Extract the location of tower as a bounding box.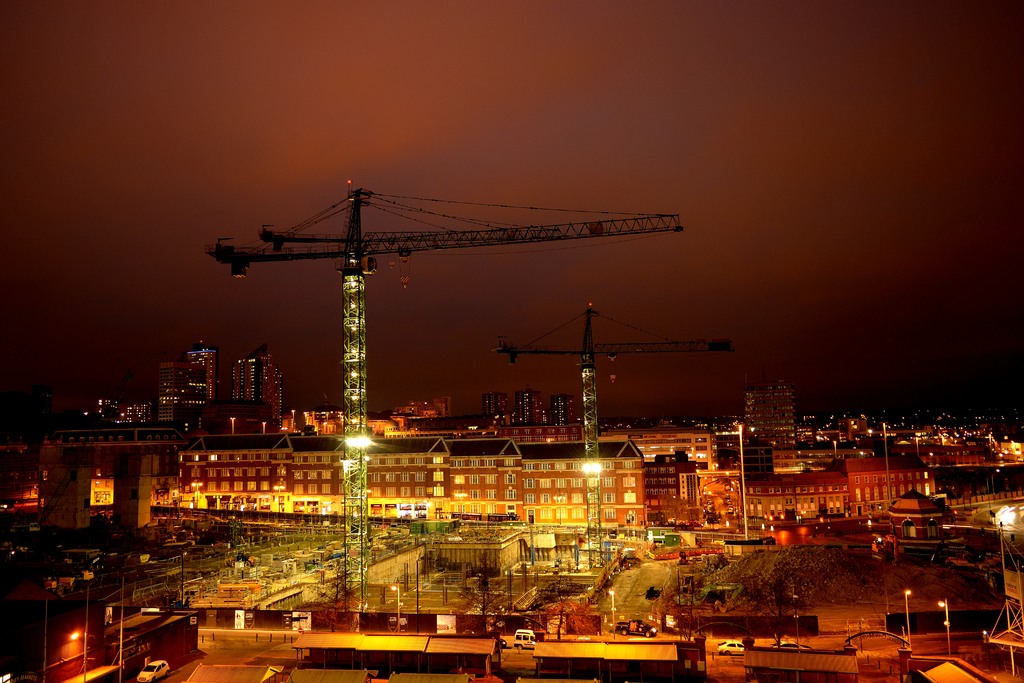
[234, 340, 281, 420].
